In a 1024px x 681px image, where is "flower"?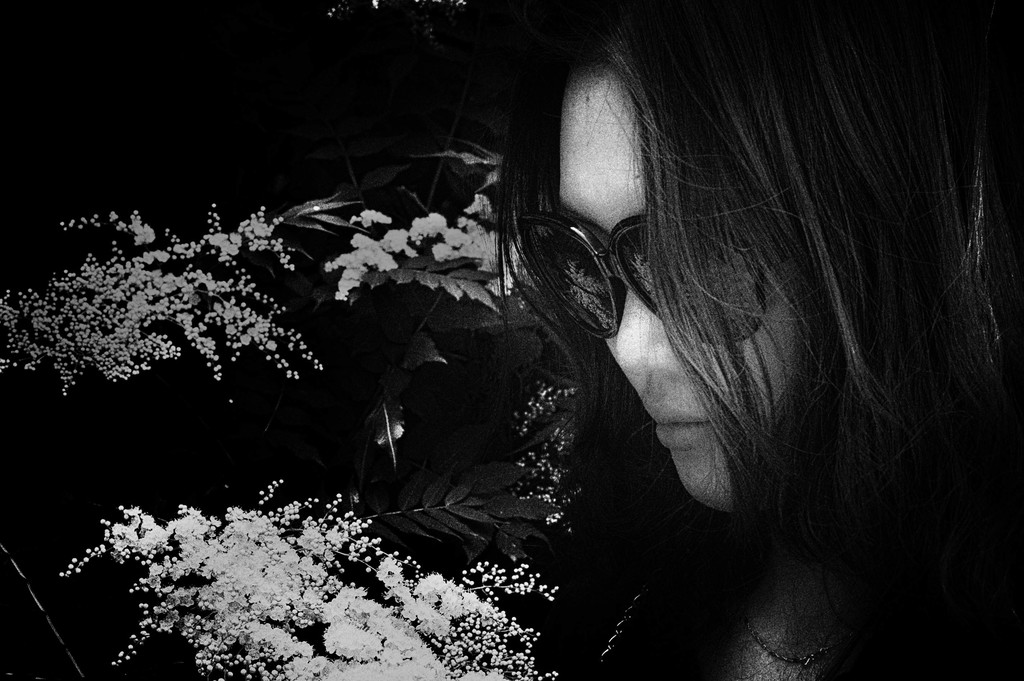
crop(212, 298, 293, 346).
